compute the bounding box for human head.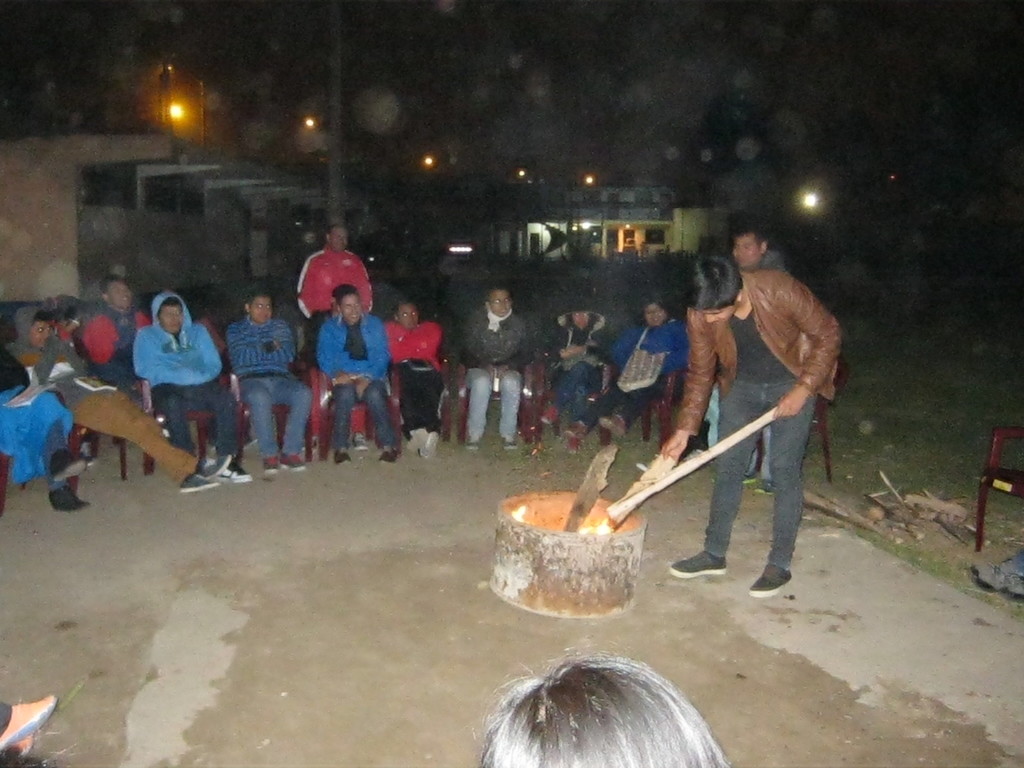
x1=391 y1=298 x2=419 y2=327.
